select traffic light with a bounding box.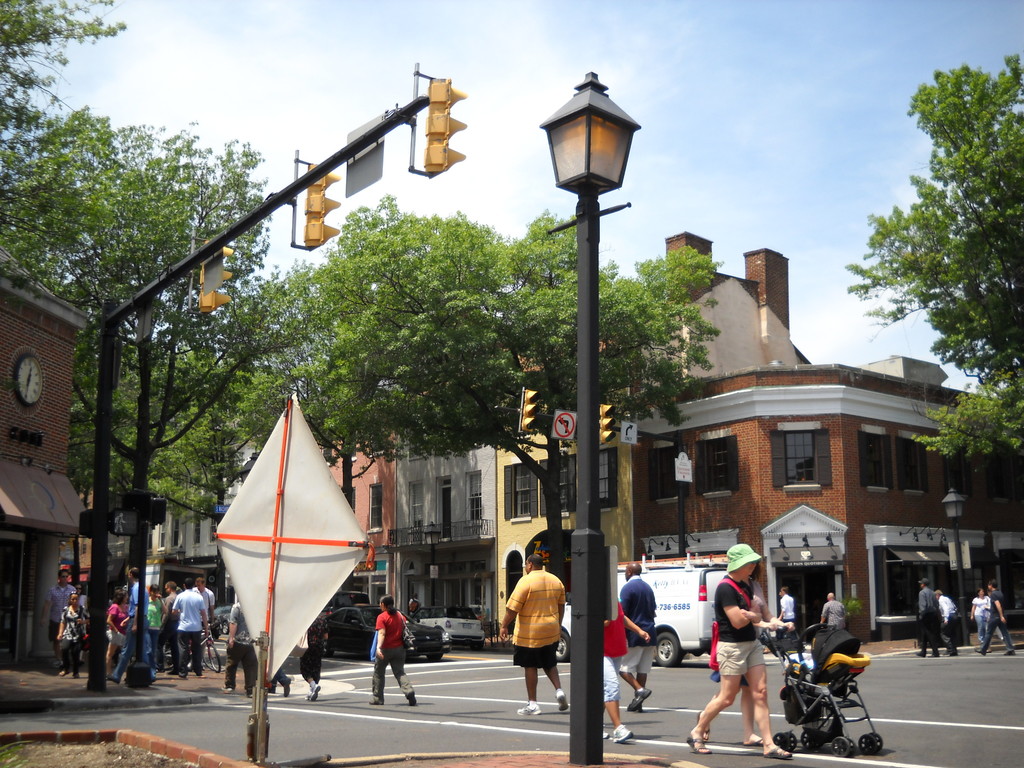
crop(113, 507, 139, 537).
